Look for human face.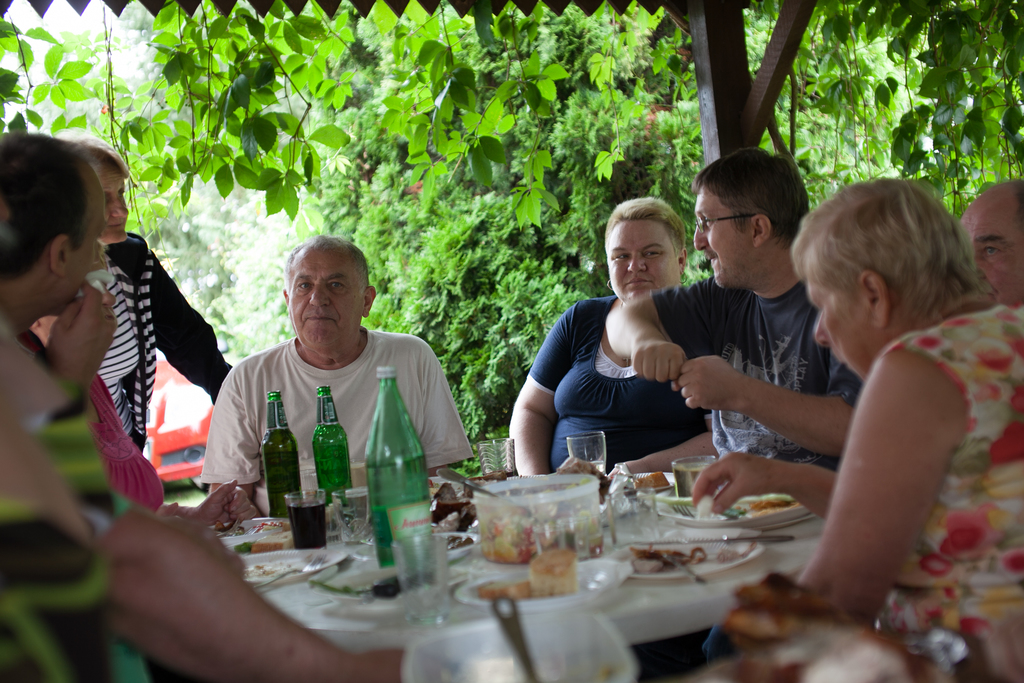
Found: (606,216,676,301).
